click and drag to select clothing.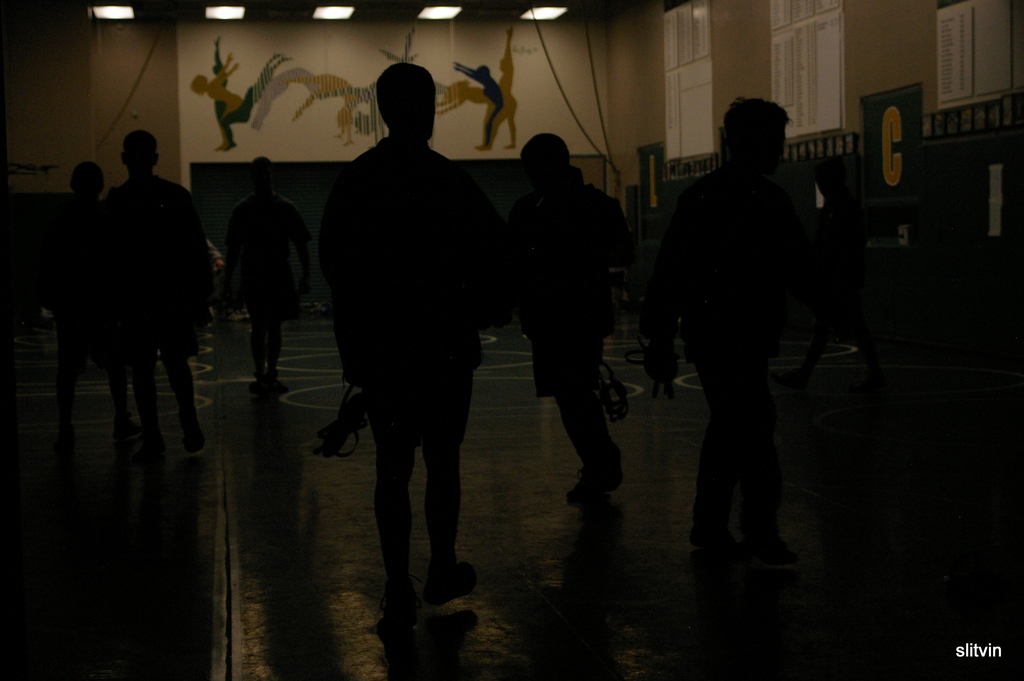
Selection: box=[646, 81, 844, 566].
